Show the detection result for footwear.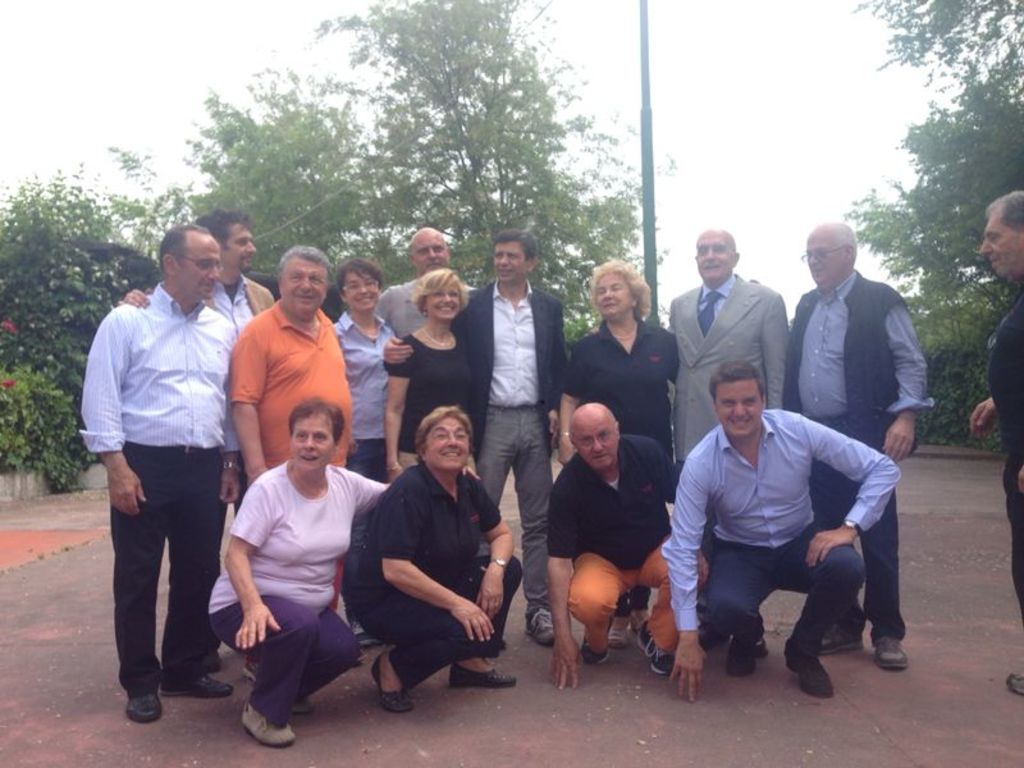
(641,635,673,675).
